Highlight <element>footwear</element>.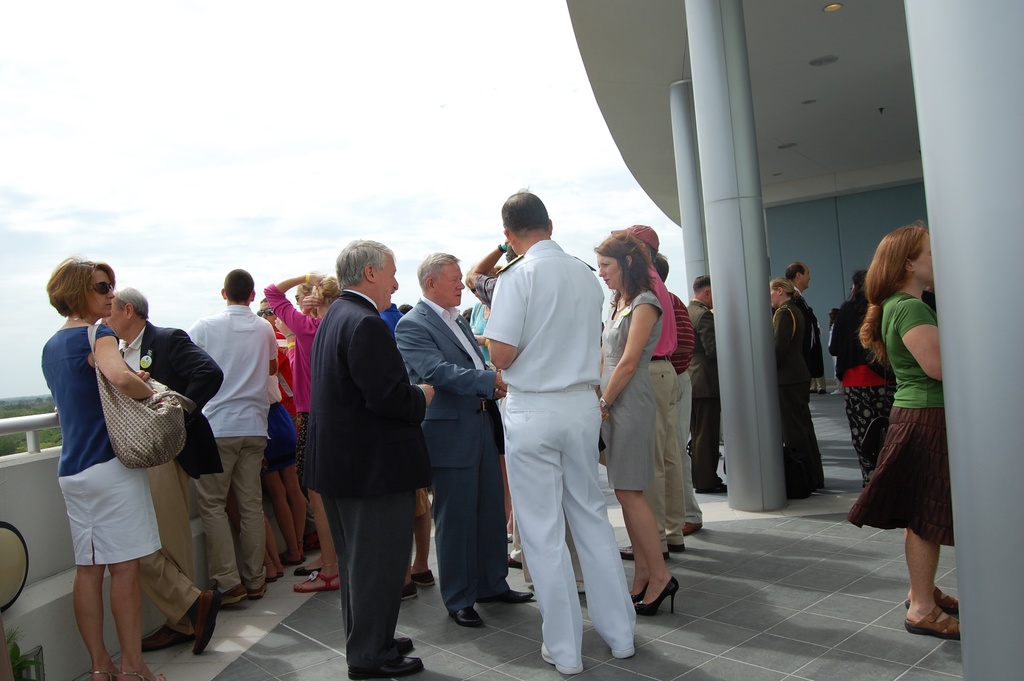
Highlighted region: {"x1": 449, "y1": 607, "x2": 486, "y2": 629}.
